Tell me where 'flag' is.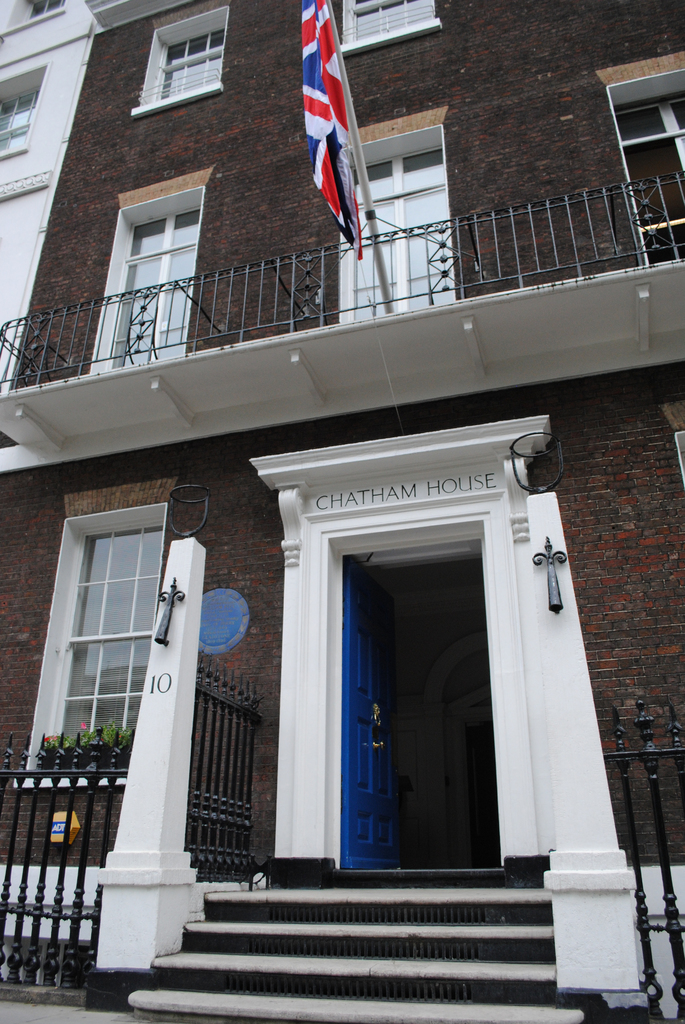
'flag' is at select_region(292, 57, 364, 230).
